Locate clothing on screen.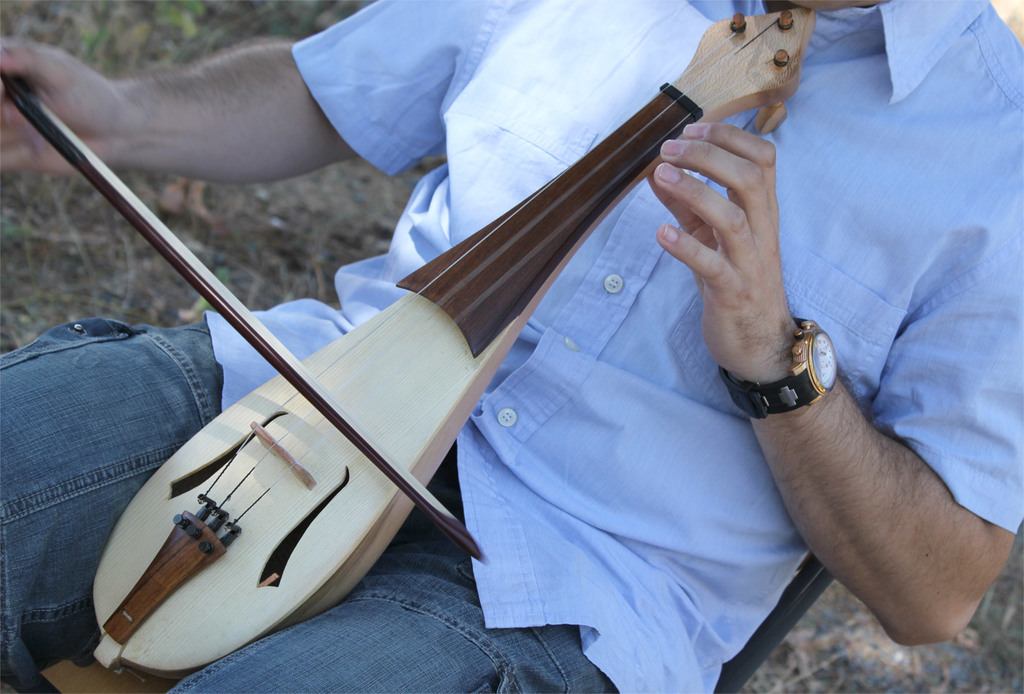
On screen at [0,0,1023,693].
